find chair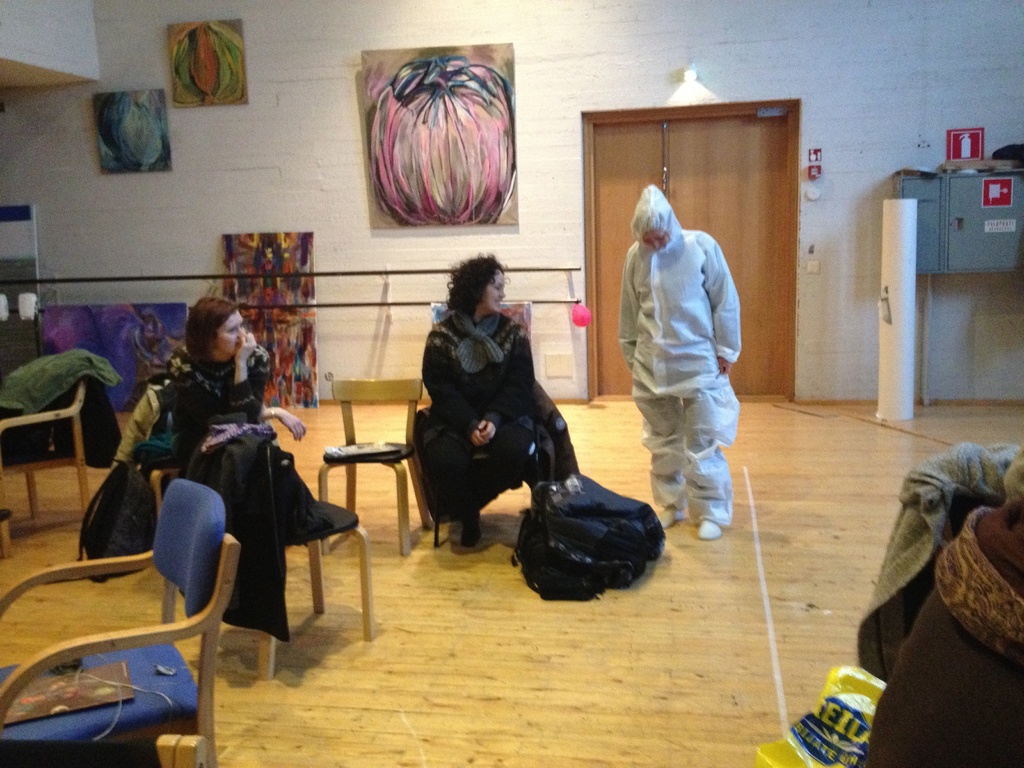
[149,410,375,681]
